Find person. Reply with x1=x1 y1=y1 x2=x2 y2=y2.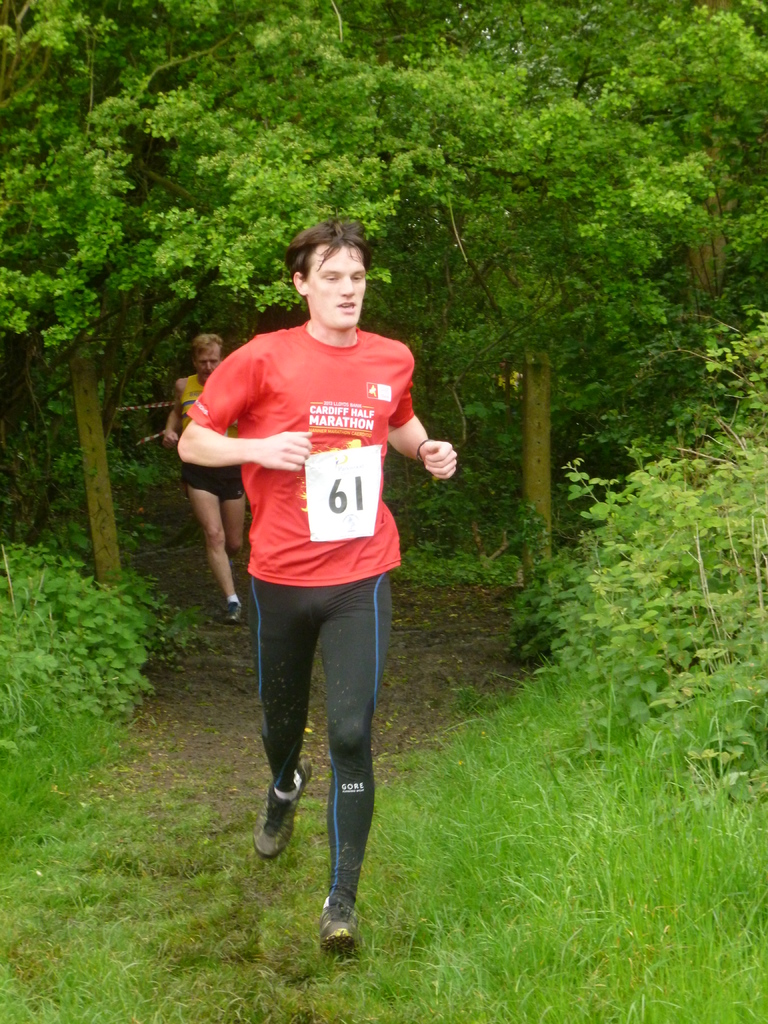
x1=194 y1=231 x2=447 y2=943.
